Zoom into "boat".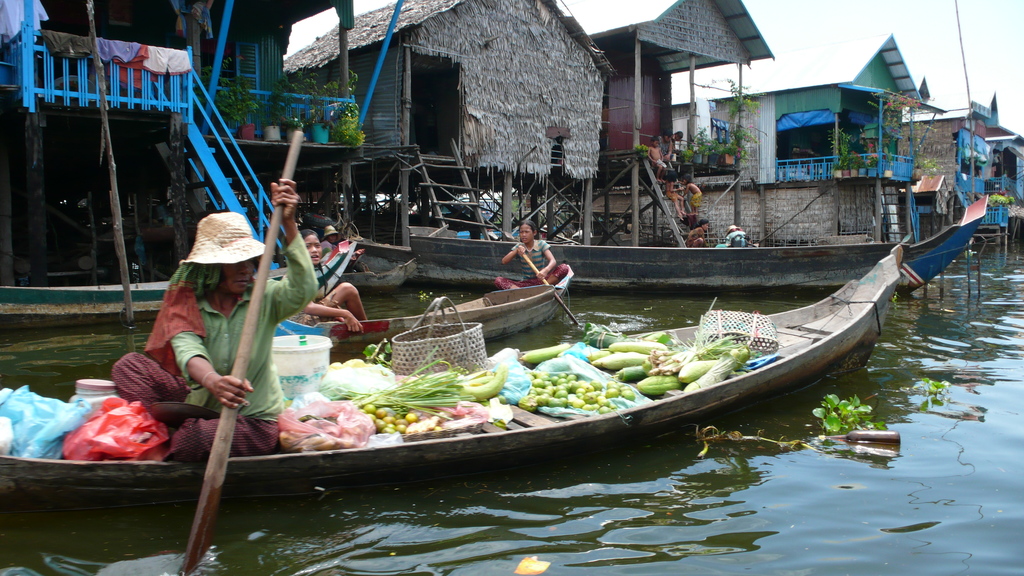
Zoom target: {"left": 273, "top": 244, "right": 583, "bottom": 364}.
